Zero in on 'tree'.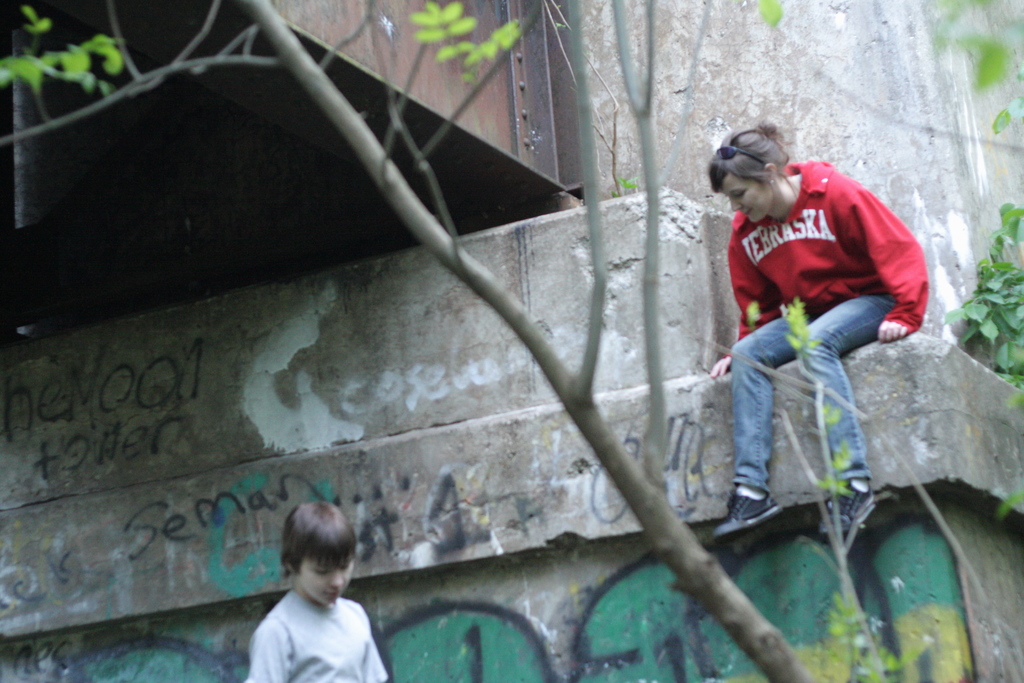
Zeroed in: rect(0, 0, 1023, 677).
